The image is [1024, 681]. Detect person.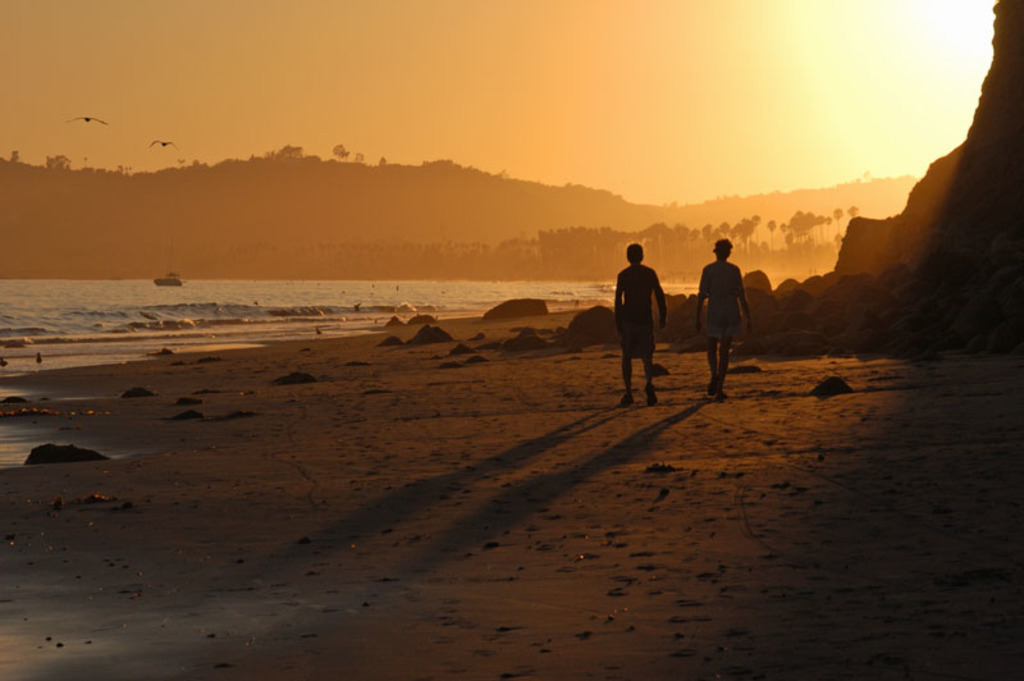
Detection: [left=618, top=241, right=664, bottom=403].
